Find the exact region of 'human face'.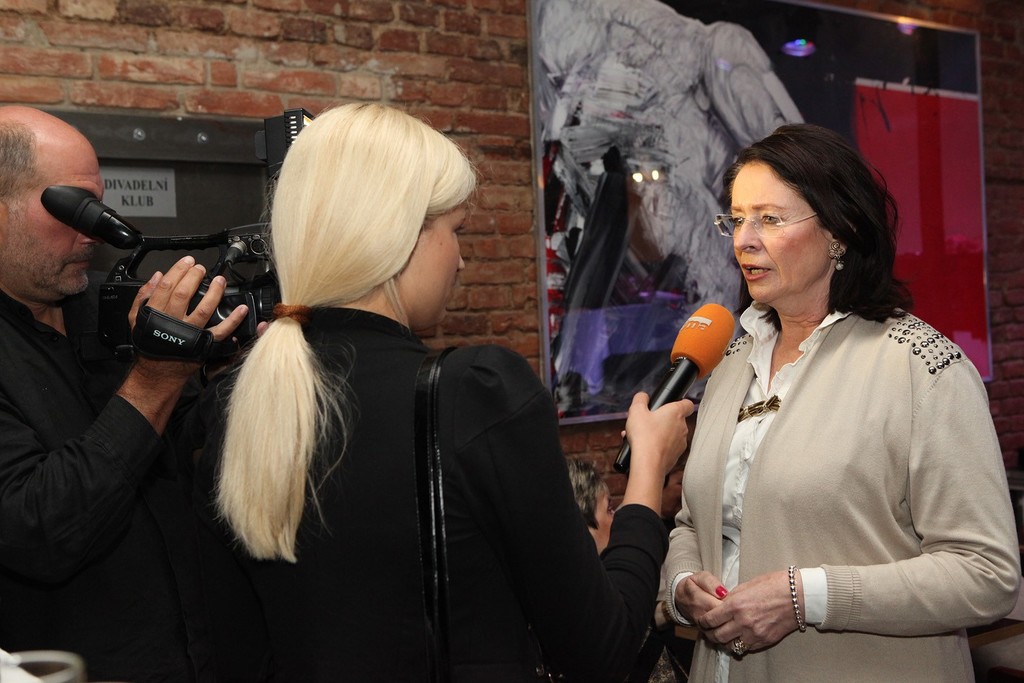
Exact region: 731, 160, 827, 305.
